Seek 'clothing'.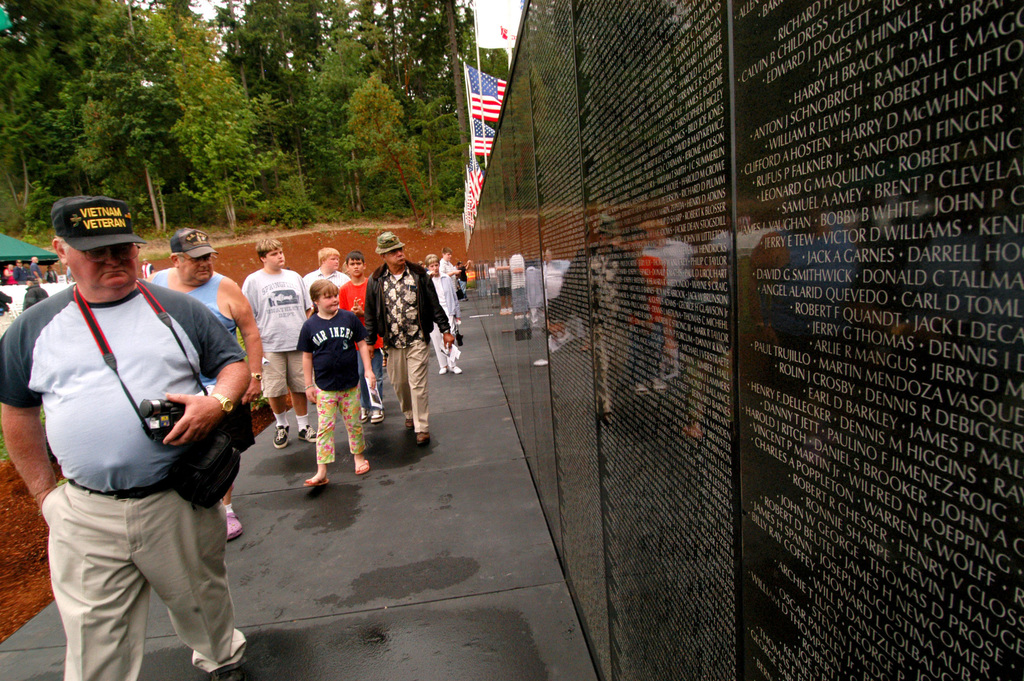
pyautogui.locateOnScreen(151, 267, 239, 447).
